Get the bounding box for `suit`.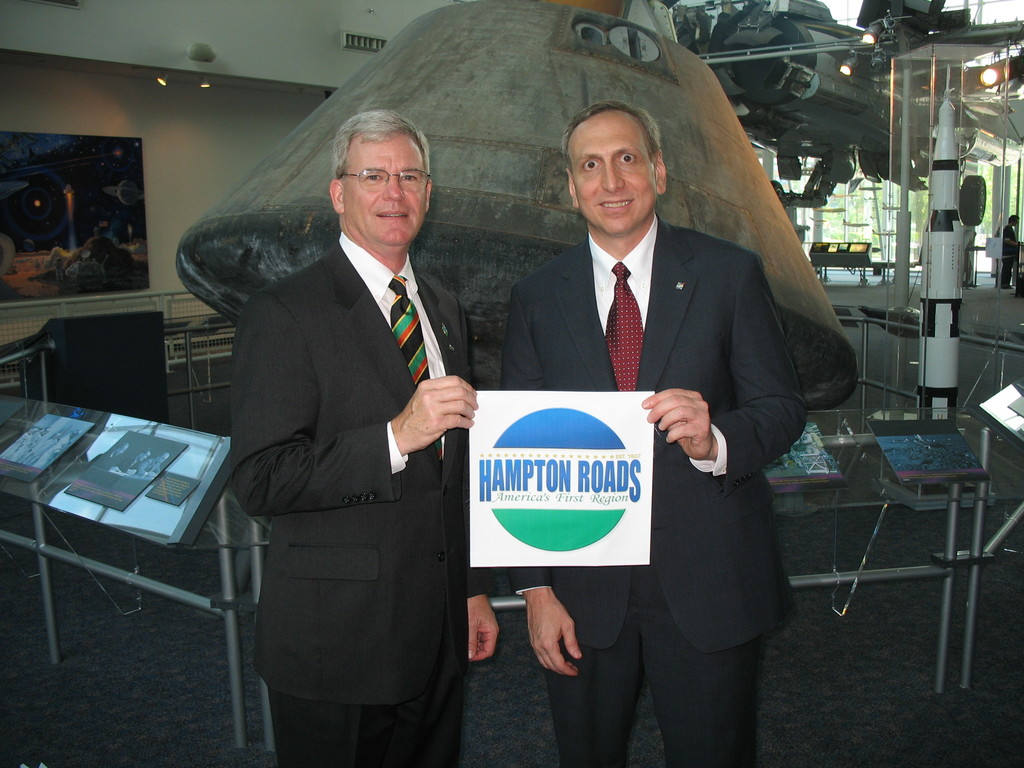
<bbox>233, 241, 495, 767</bbox>.
